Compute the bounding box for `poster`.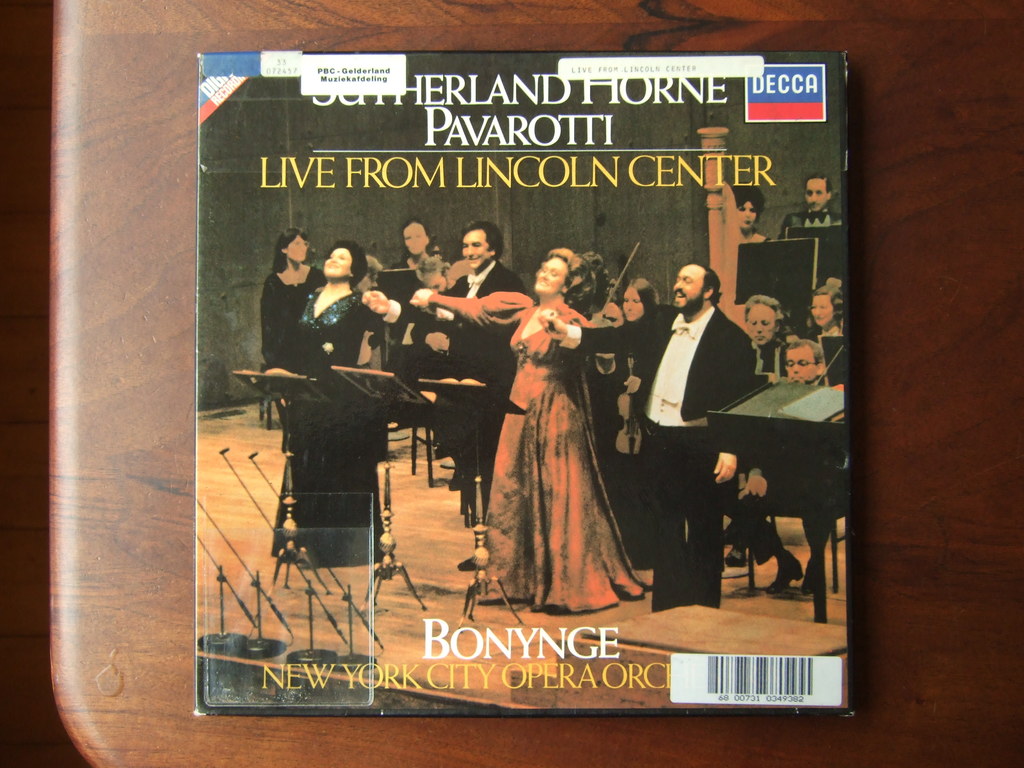
Rect(199, 51, 858, 717).
